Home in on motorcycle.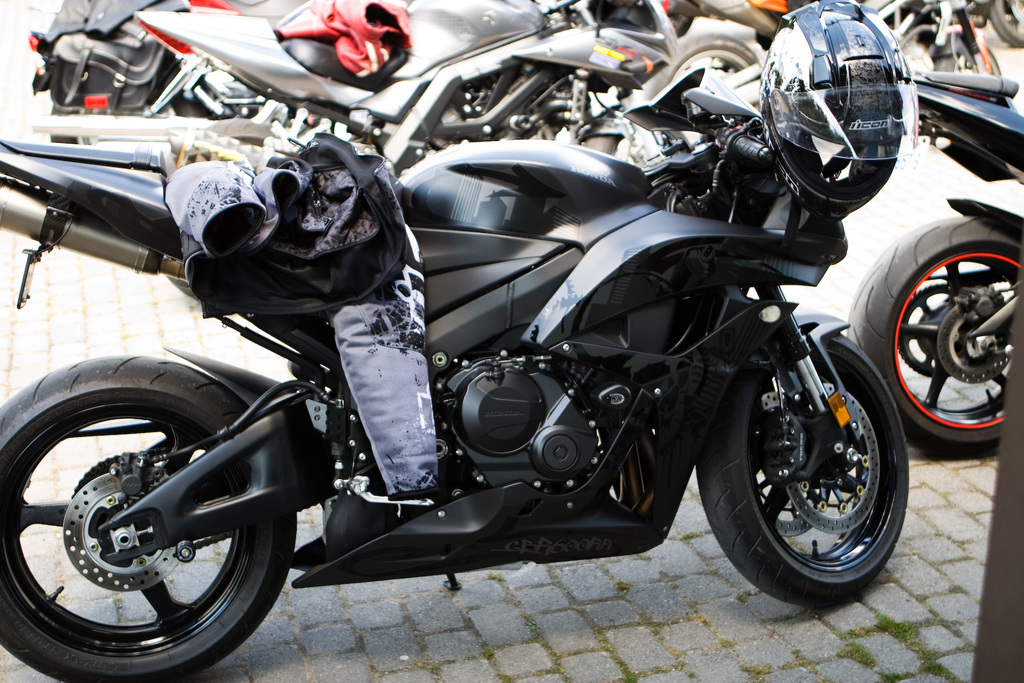
Homed in at detection(132, 0, 771, 169).
